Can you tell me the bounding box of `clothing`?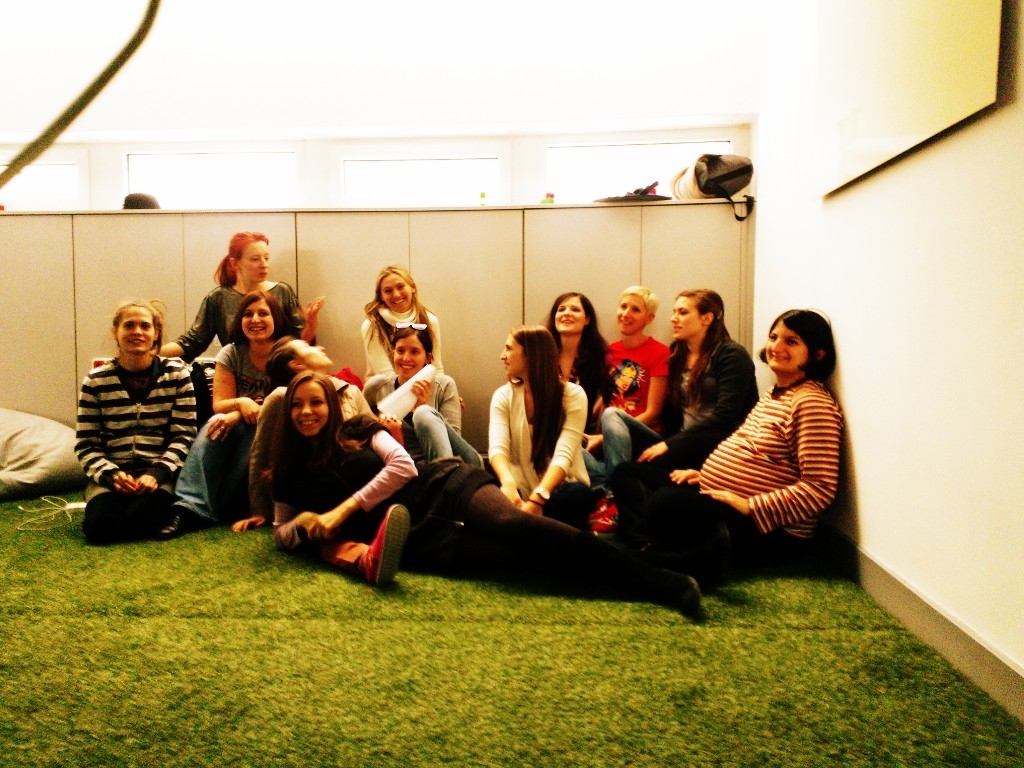
73, 356, 200, 539.
